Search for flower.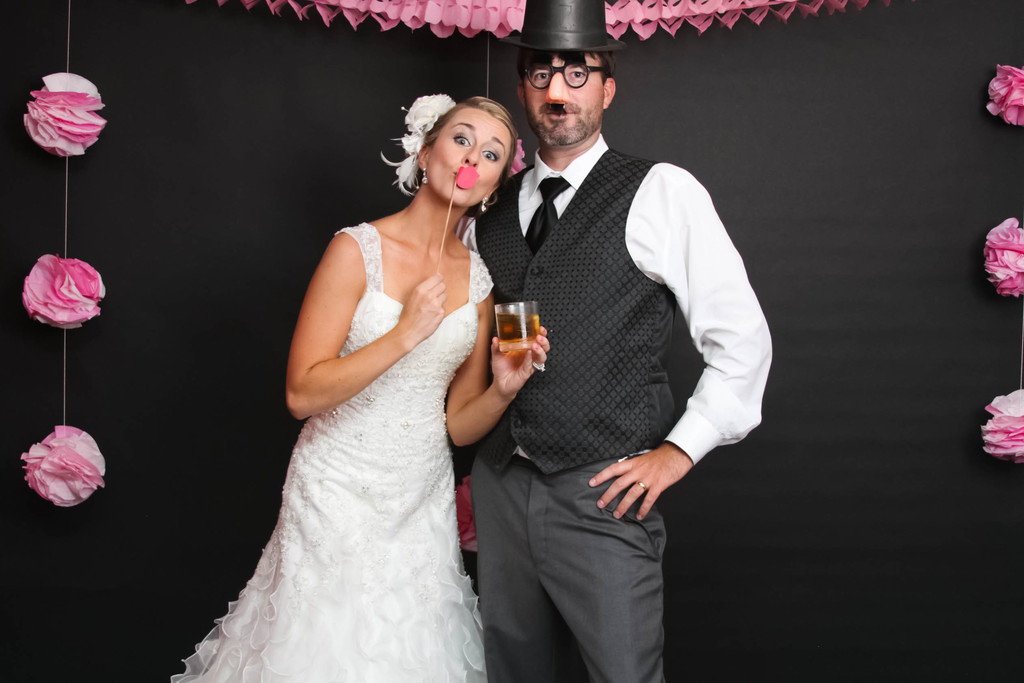
Found at detection(17, 247, 102, 334).
